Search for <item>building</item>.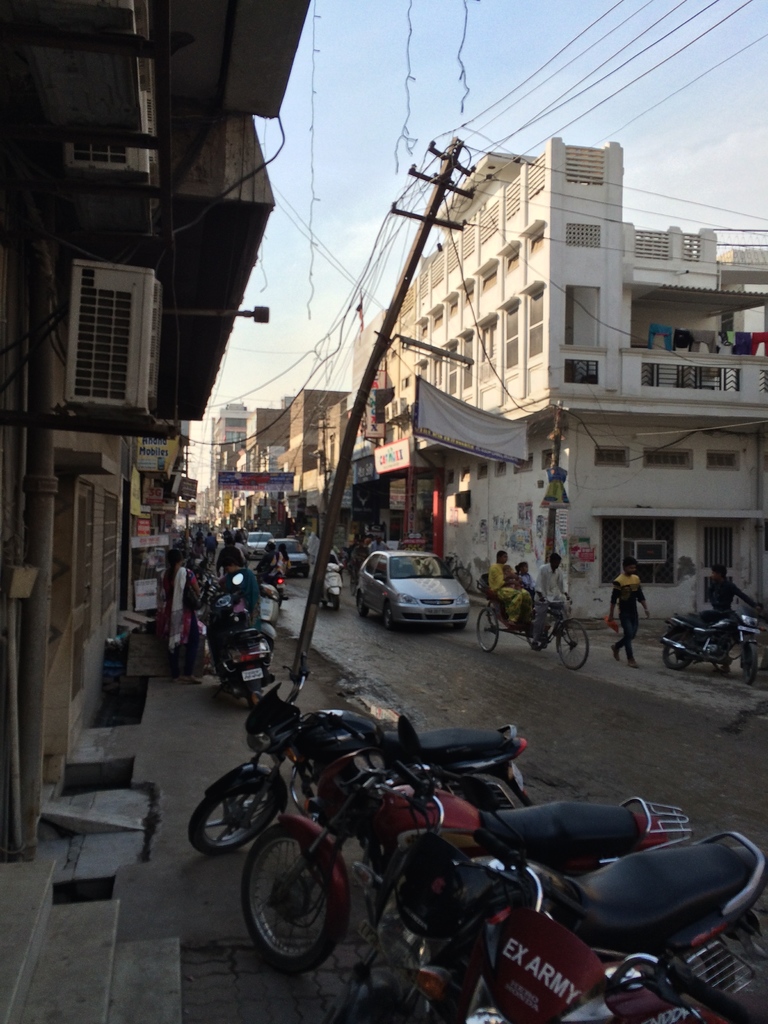
Found at rect(0, 0, 316, 869).
